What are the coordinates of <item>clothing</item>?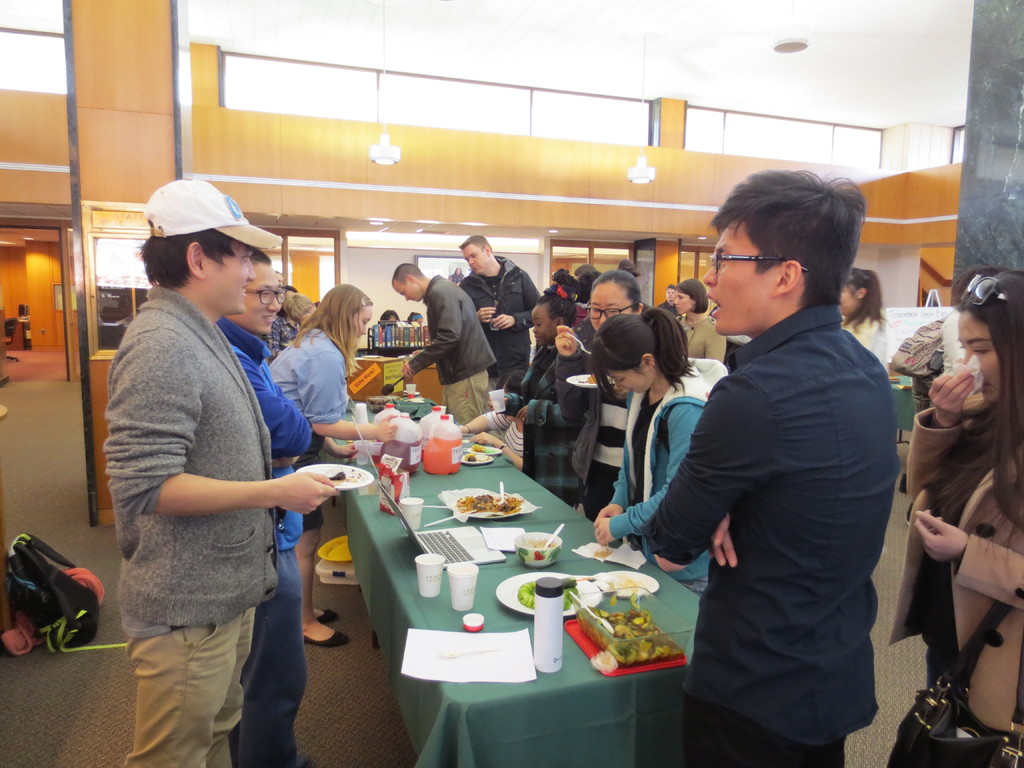
bbox=[264, 314, 303, 351].
